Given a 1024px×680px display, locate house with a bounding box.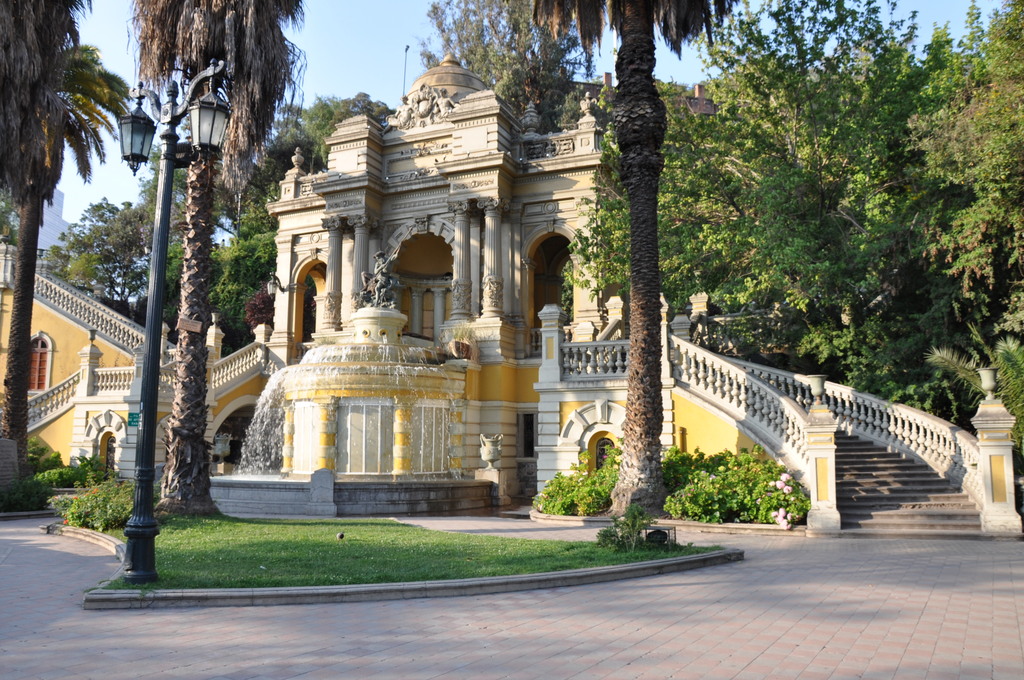
Located: l=268, t=47, r=1019, b=531.
